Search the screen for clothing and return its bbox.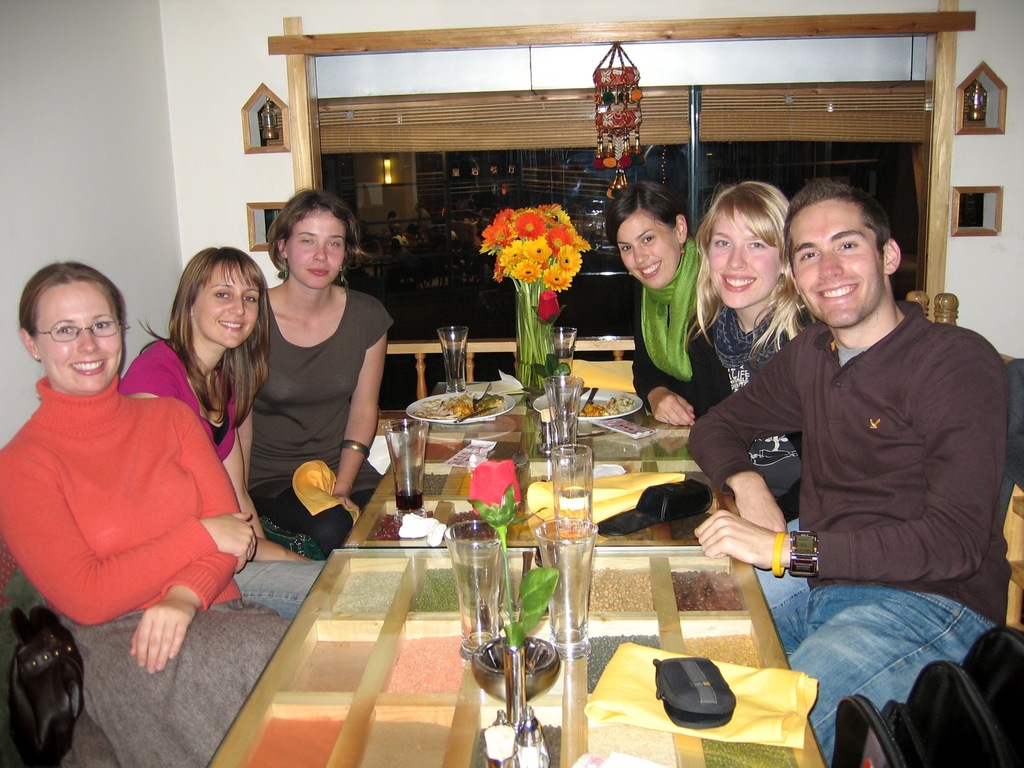
Found: 0,367,300,767.
